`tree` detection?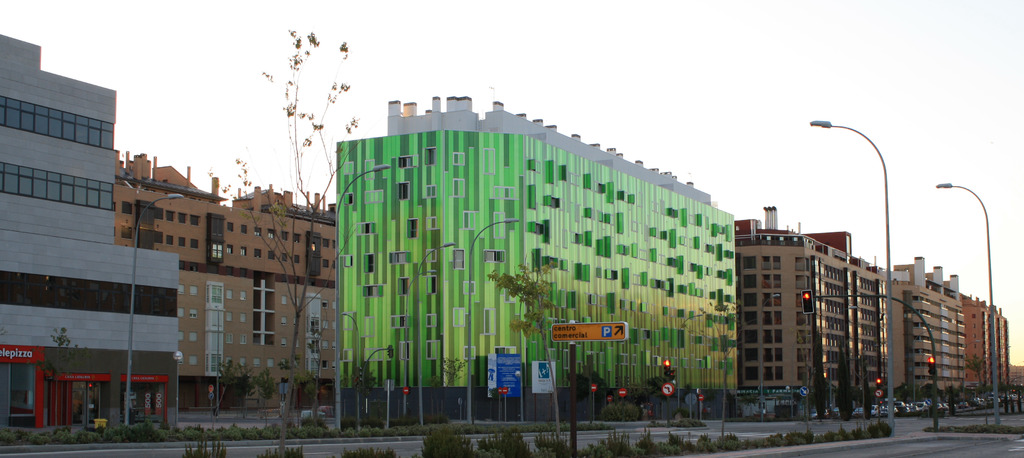
217/356/239/432
